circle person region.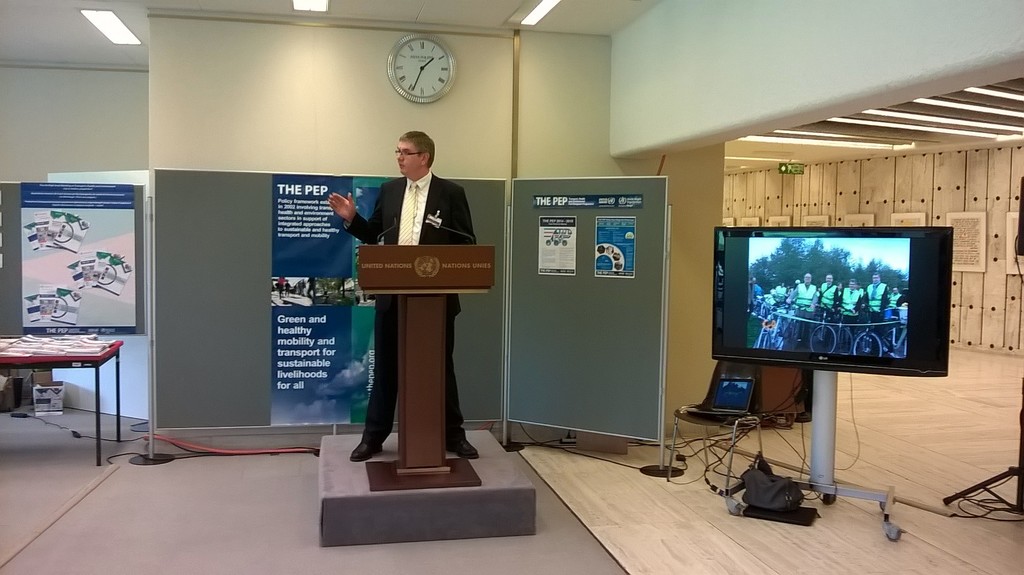
Region: region(324, 129, 483, 458).
